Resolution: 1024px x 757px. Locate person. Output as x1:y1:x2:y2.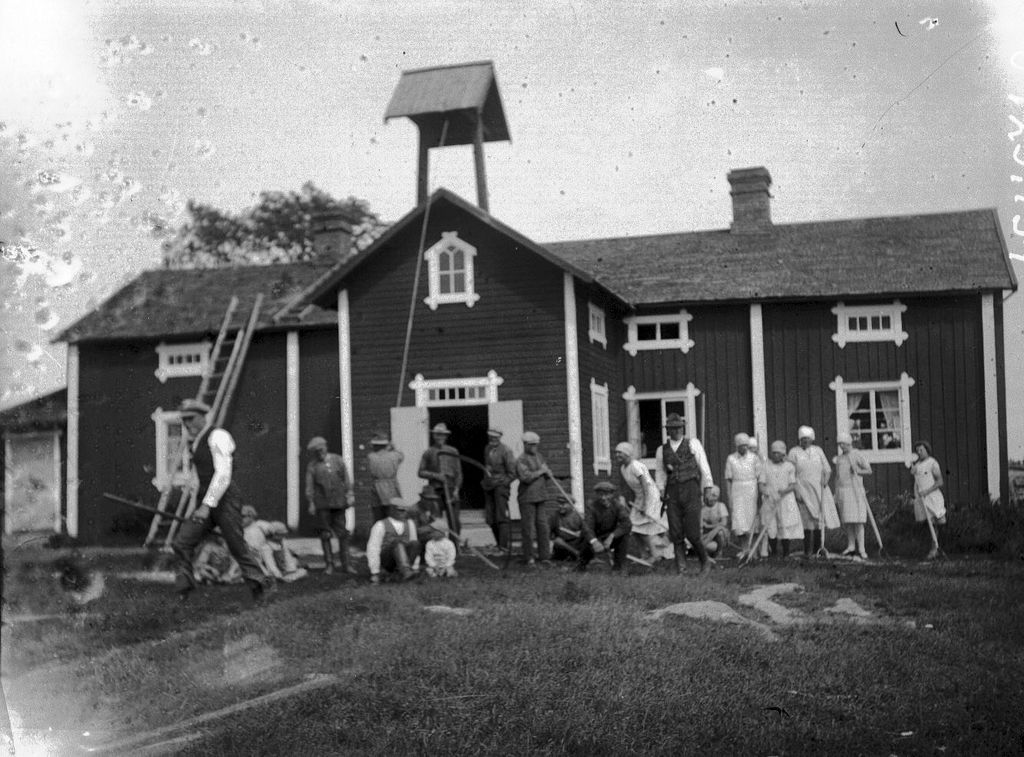
796:423:835:551.
